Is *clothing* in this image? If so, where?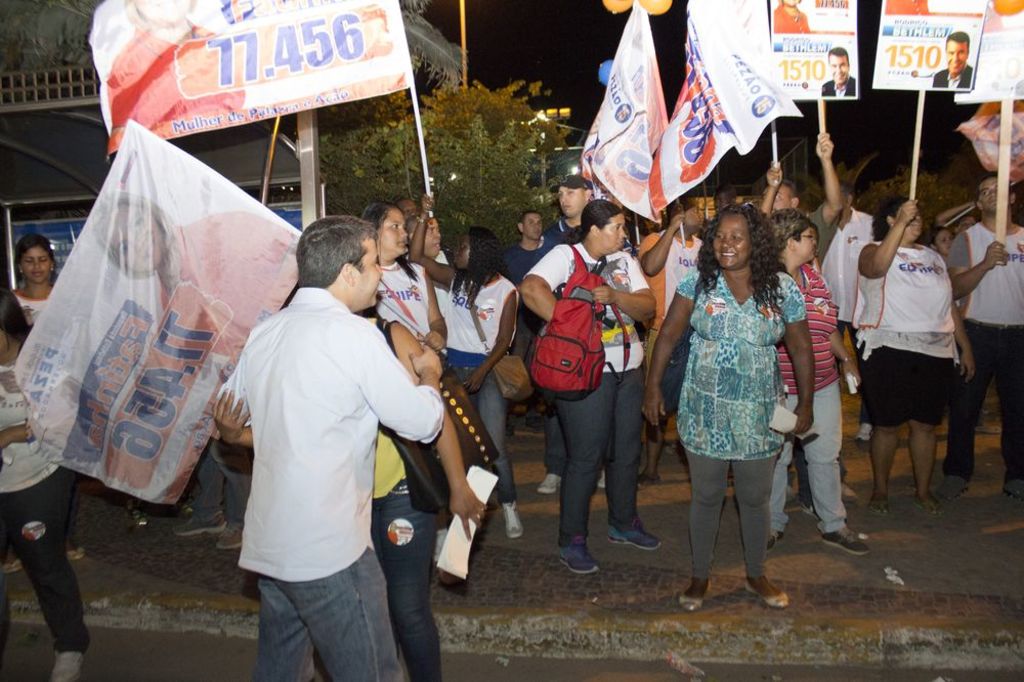
Yes, at bbox=[765, 253, 851, 536].
